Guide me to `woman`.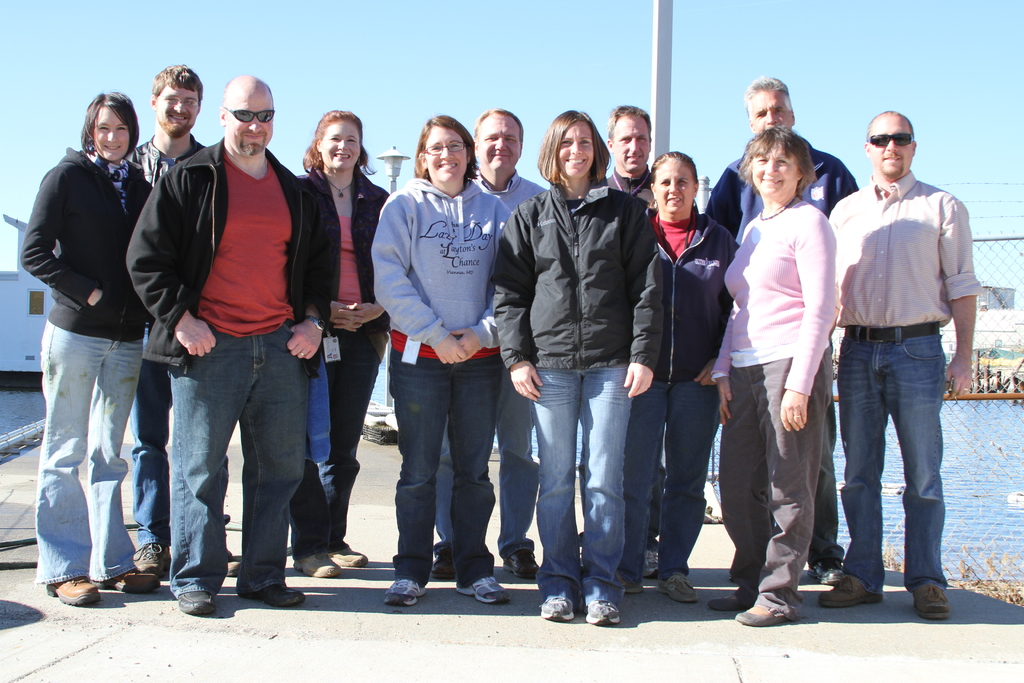
Guidance: locate(289, 110, 390, 580).
